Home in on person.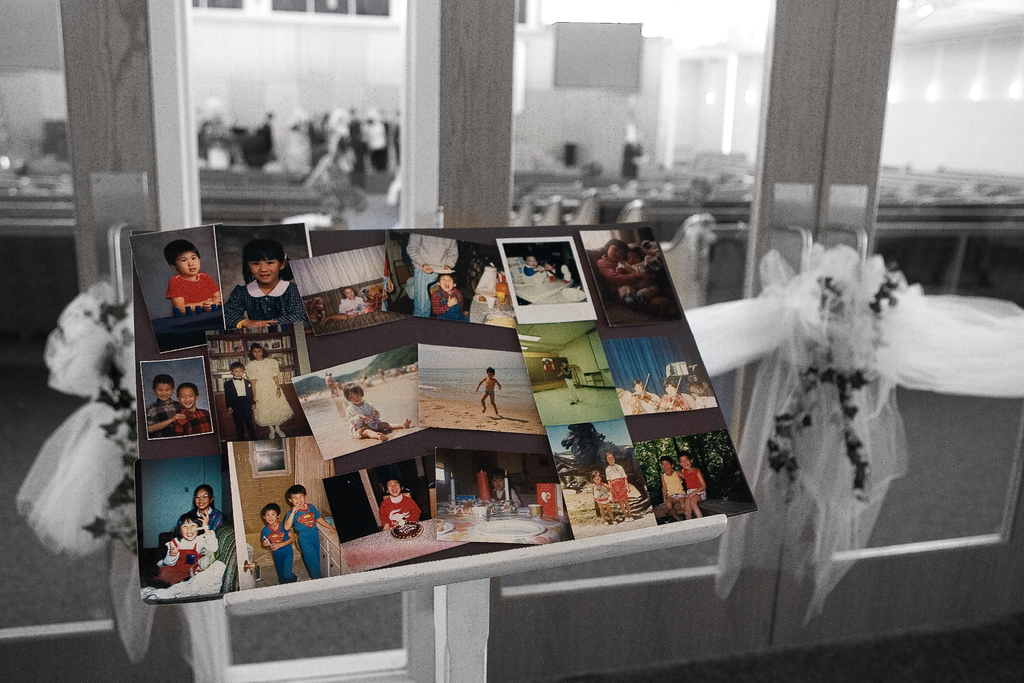
Homed in at rect(228, 242, 310, 328).
